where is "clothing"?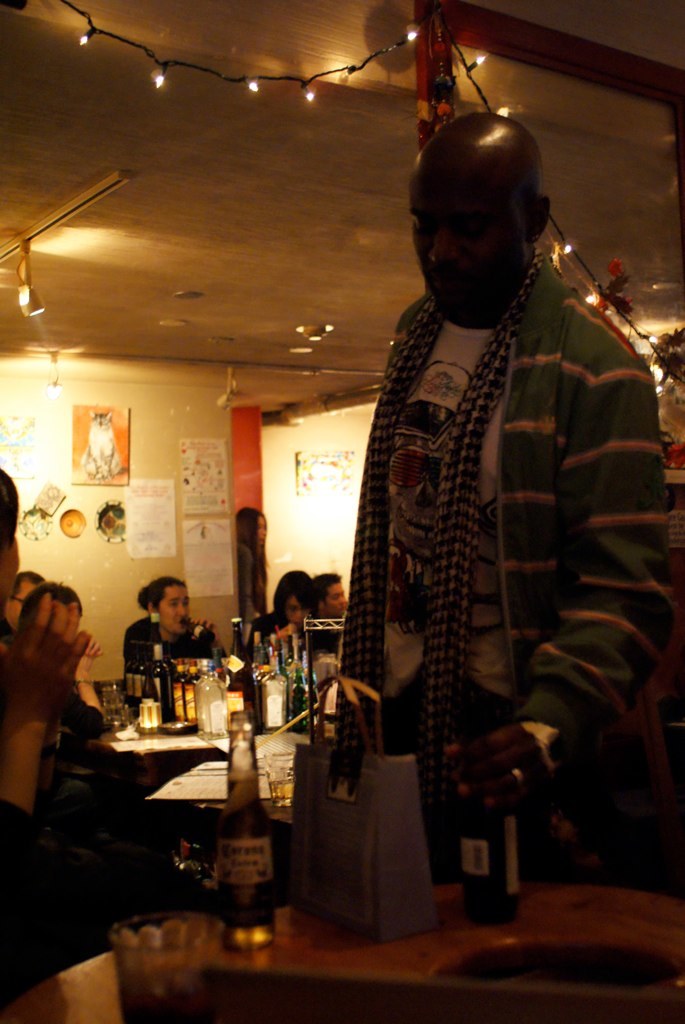
locate(237, 535, 256, 619).
